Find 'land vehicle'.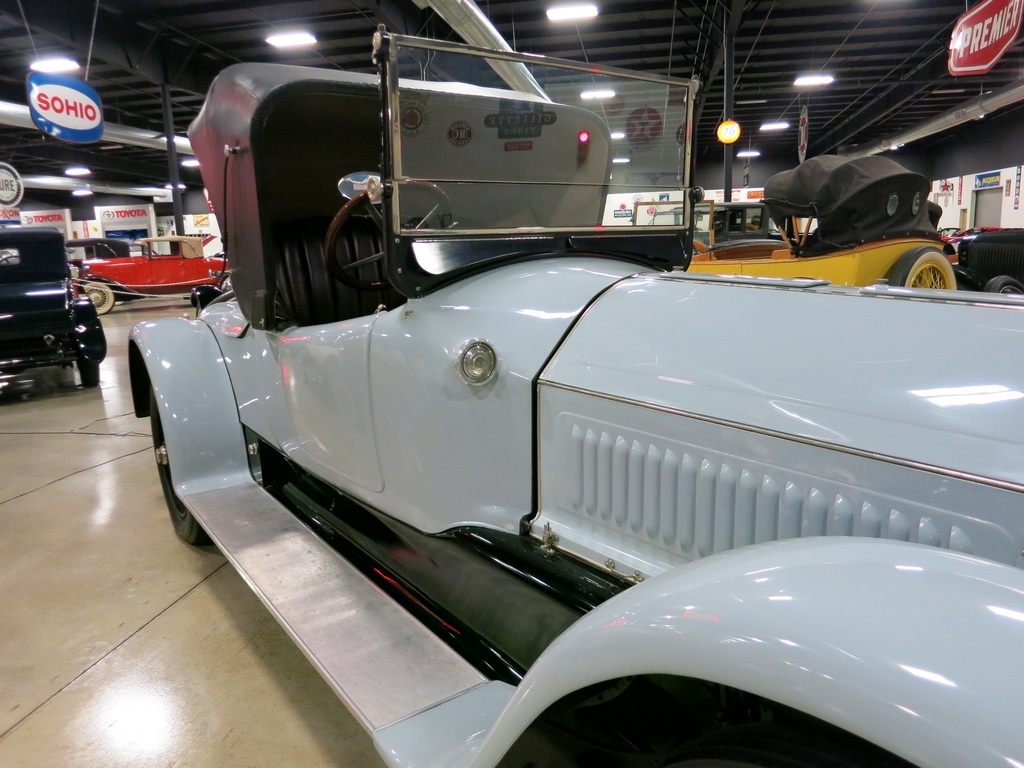
detection(2, 224, 106, 384).
